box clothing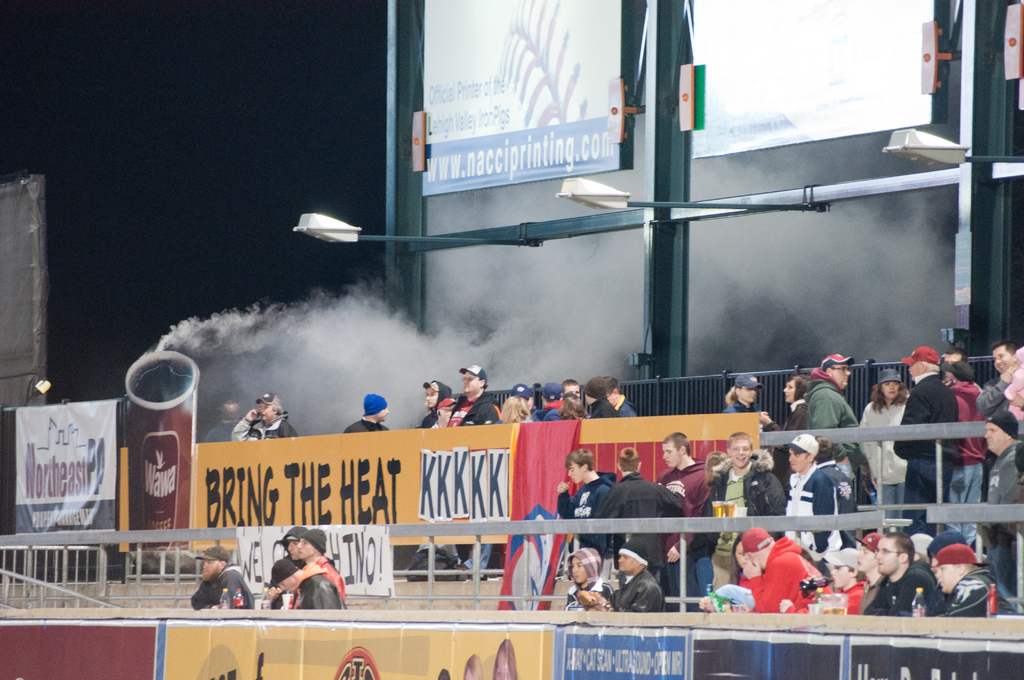
[230, 407, 300, 445]
